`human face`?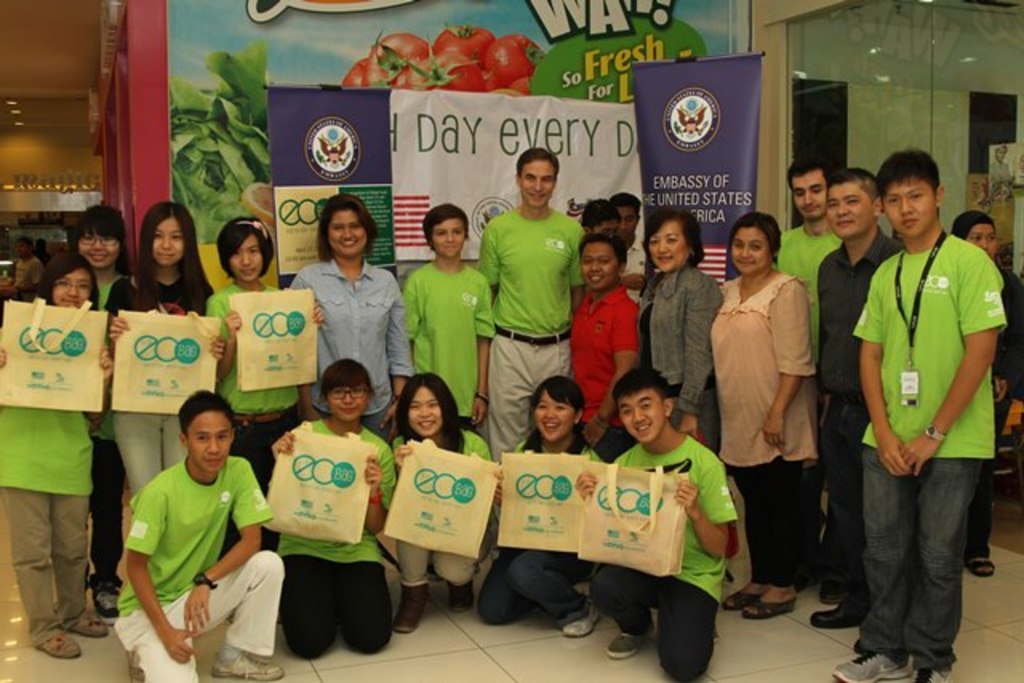
box(181, 405, 234, 469)
